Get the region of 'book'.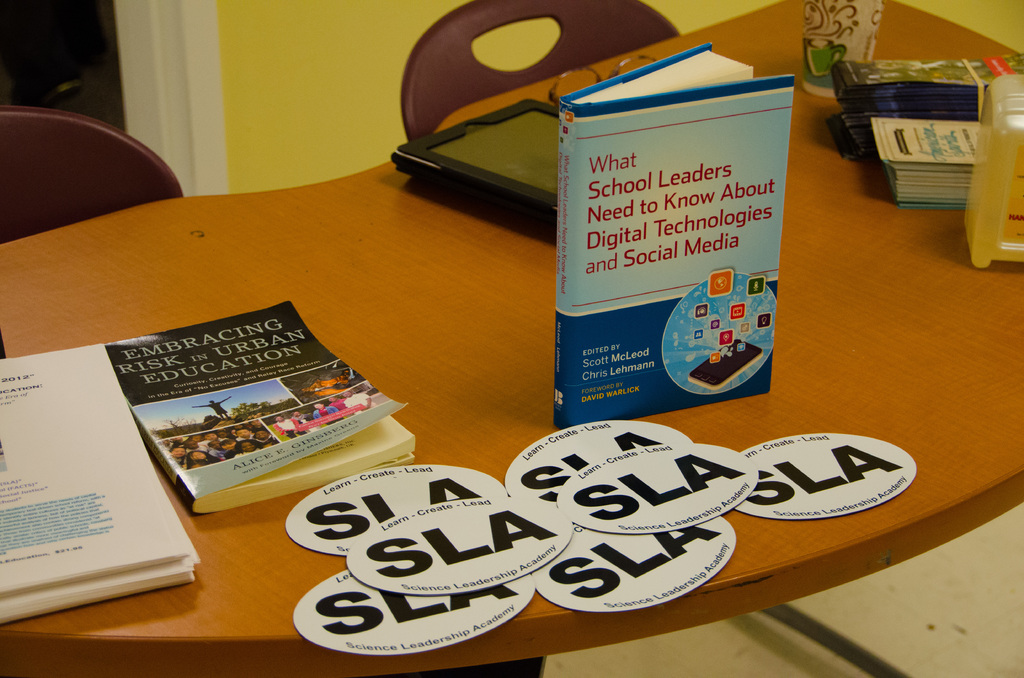
select_region(99, 291, 426, 509).
